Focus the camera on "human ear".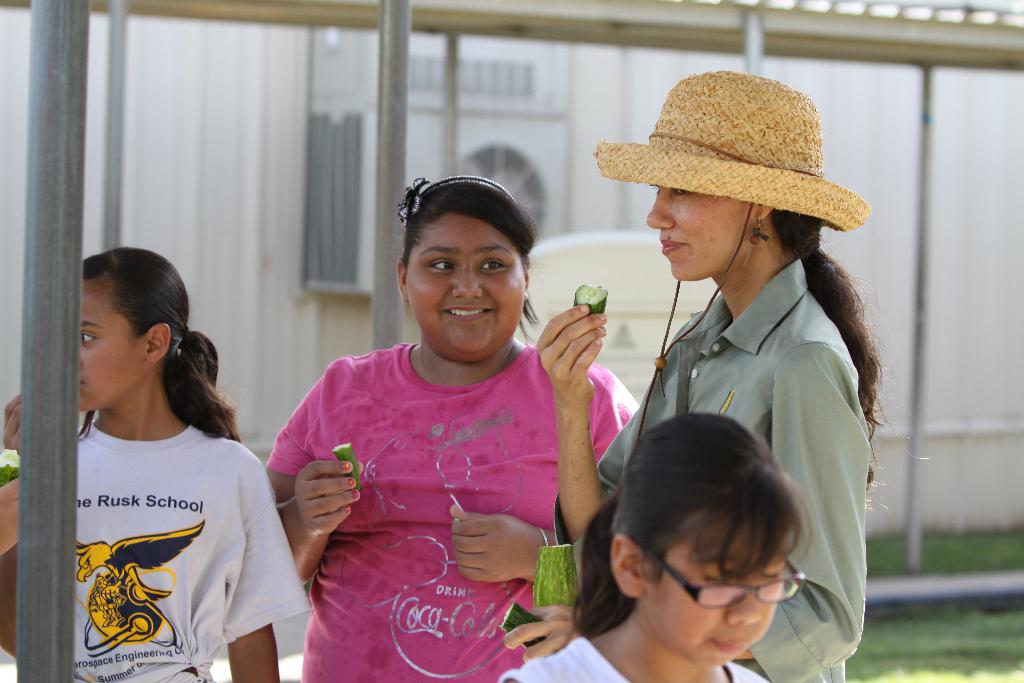
Focus region: bbox(609, 532, 643, 599).
